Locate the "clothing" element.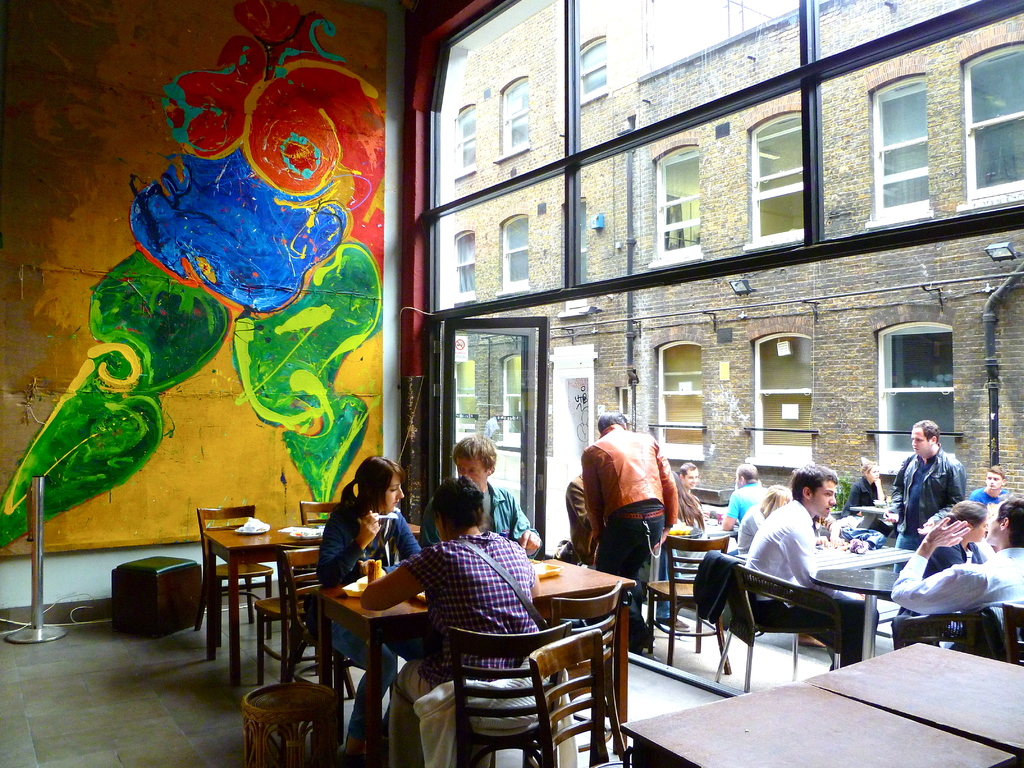
Element bbox: 845 476 883 530.
